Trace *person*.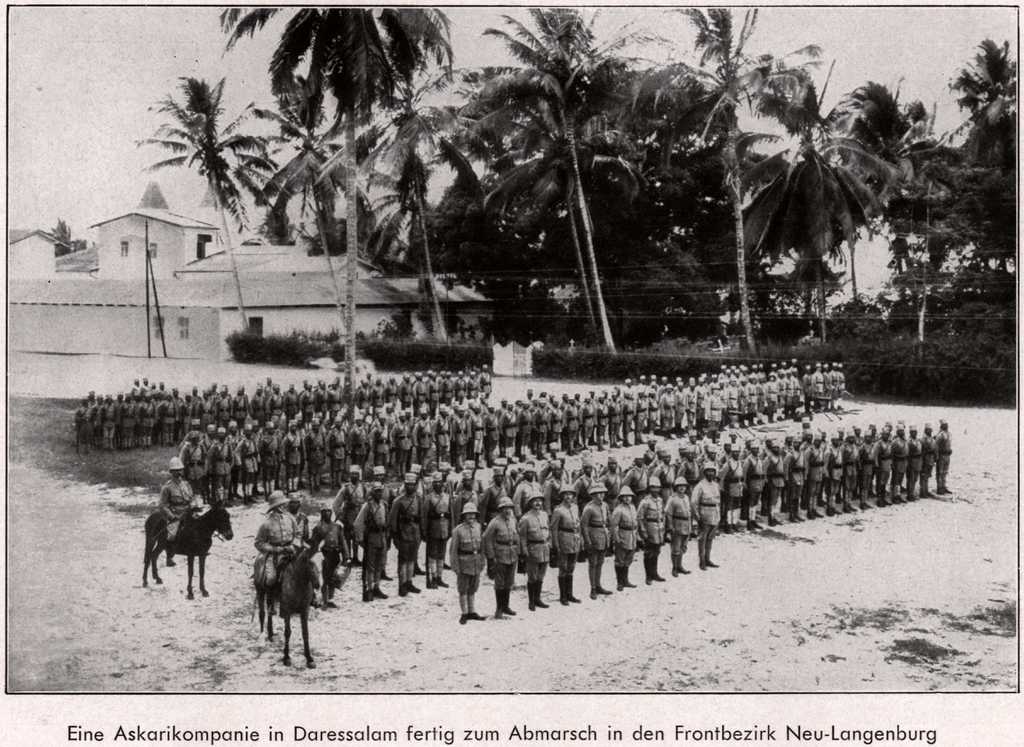
Traced to detection(392, 477, 423, 595).
